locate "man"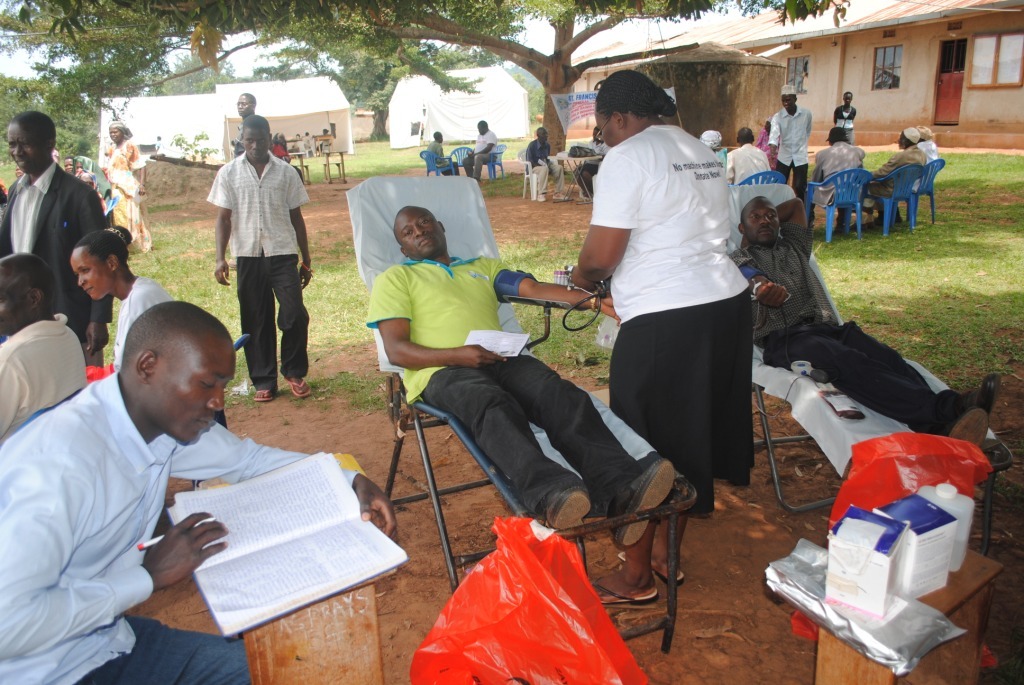
[x1=0, y1=252, x2=86, y2=445]
